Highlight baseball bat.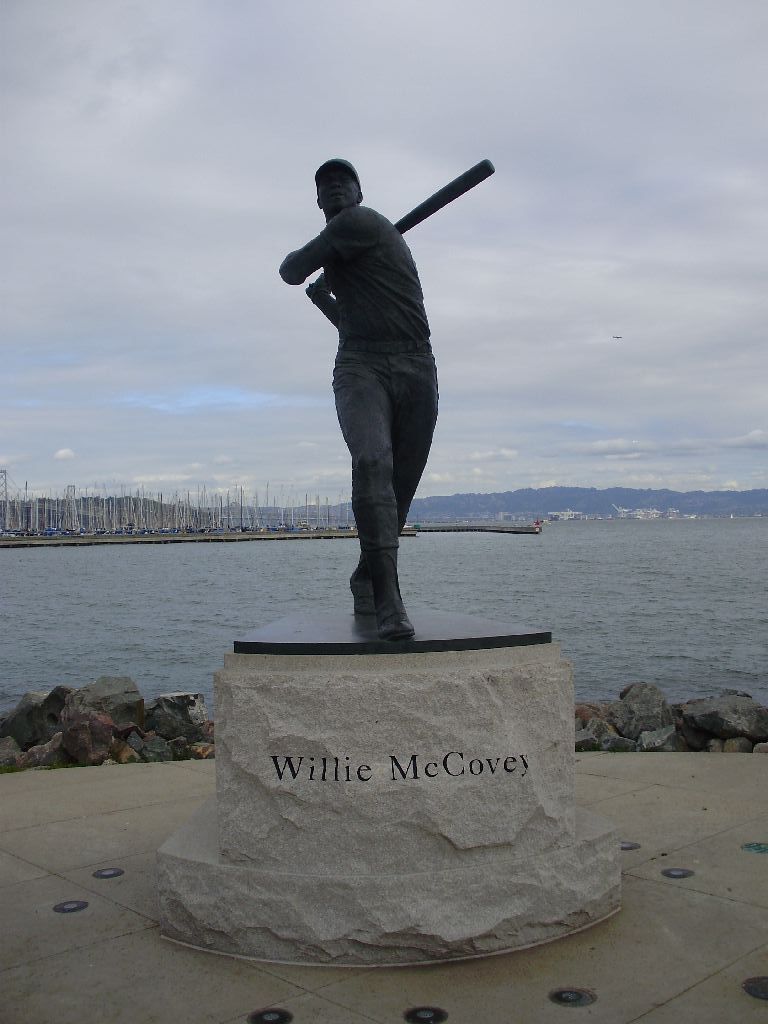
Highlighted region: box=[314, 151, 497, 298].
